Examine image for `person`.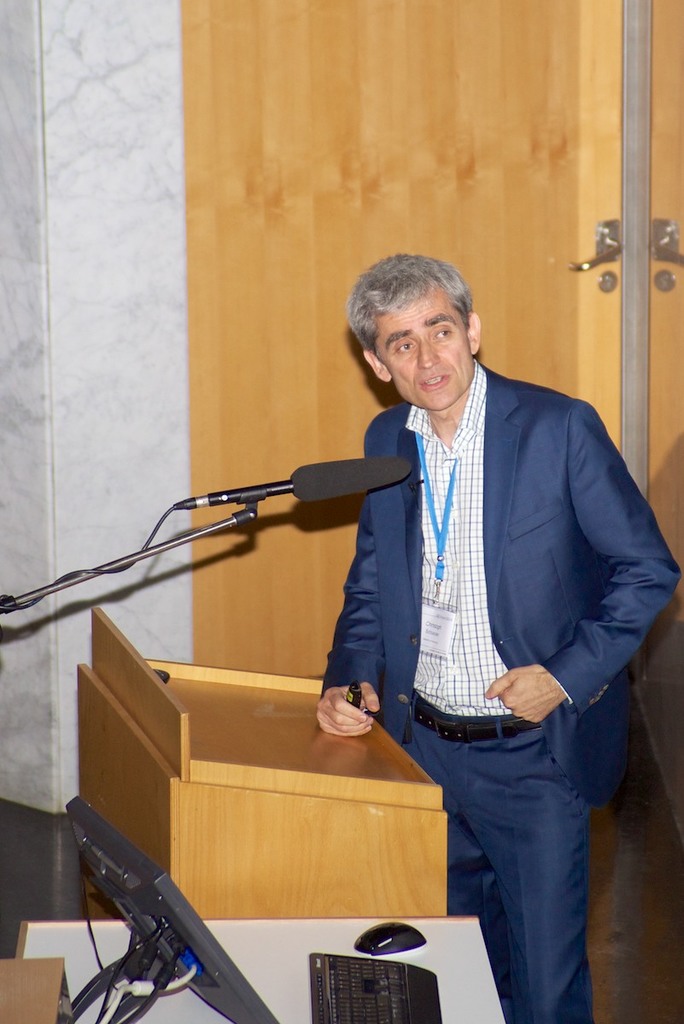
Examination result: 259,232,638,976.
